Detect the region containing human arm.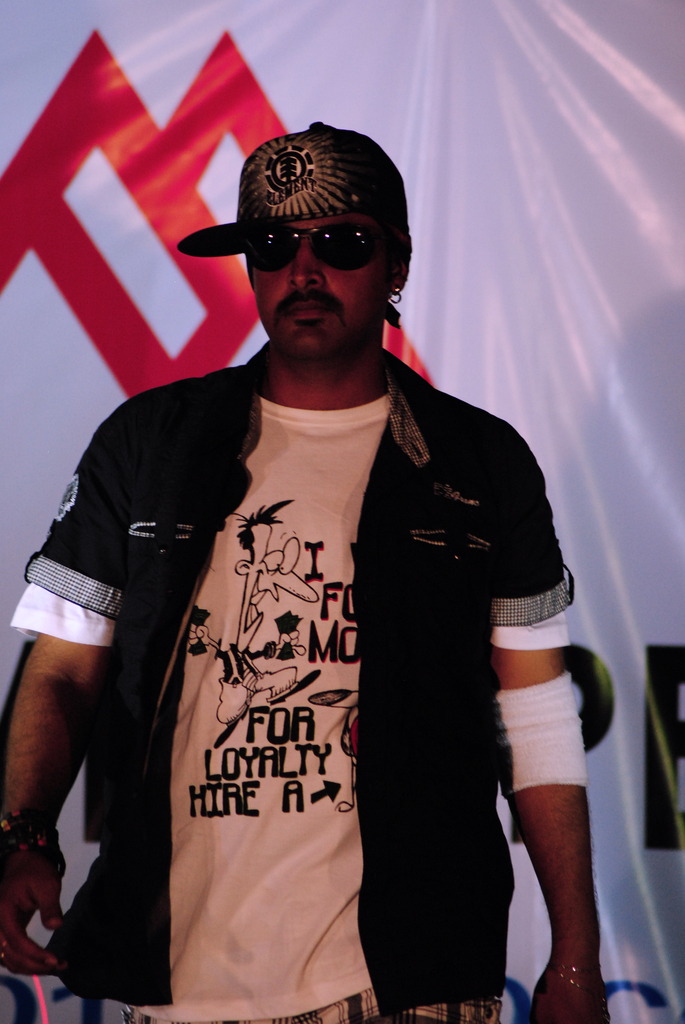
(464,540,624,988).
